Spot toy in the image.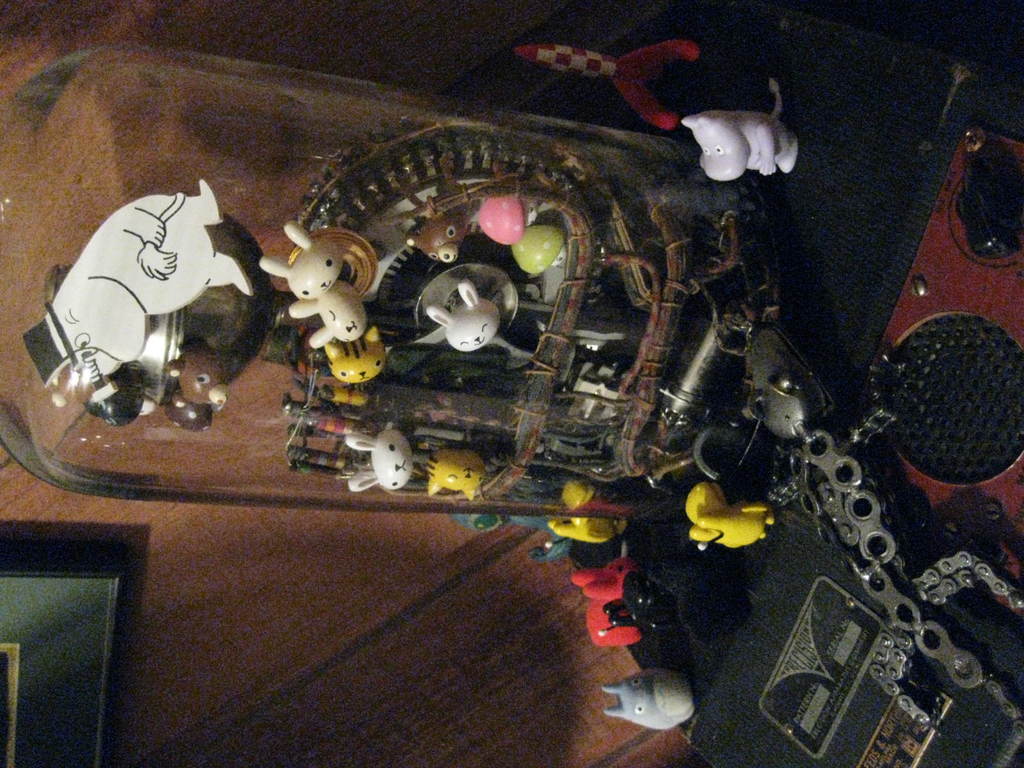
toy found at detection(427, 444, 486, 502).
